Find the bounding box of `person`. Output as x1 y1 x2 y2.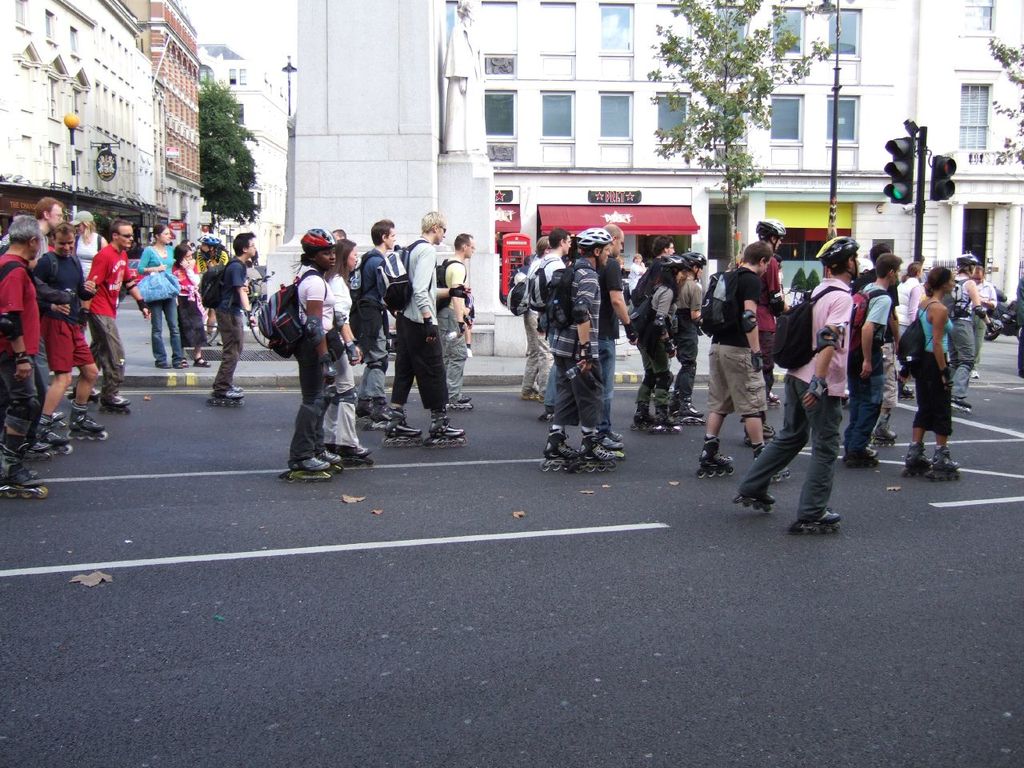
0 214 42 489.
